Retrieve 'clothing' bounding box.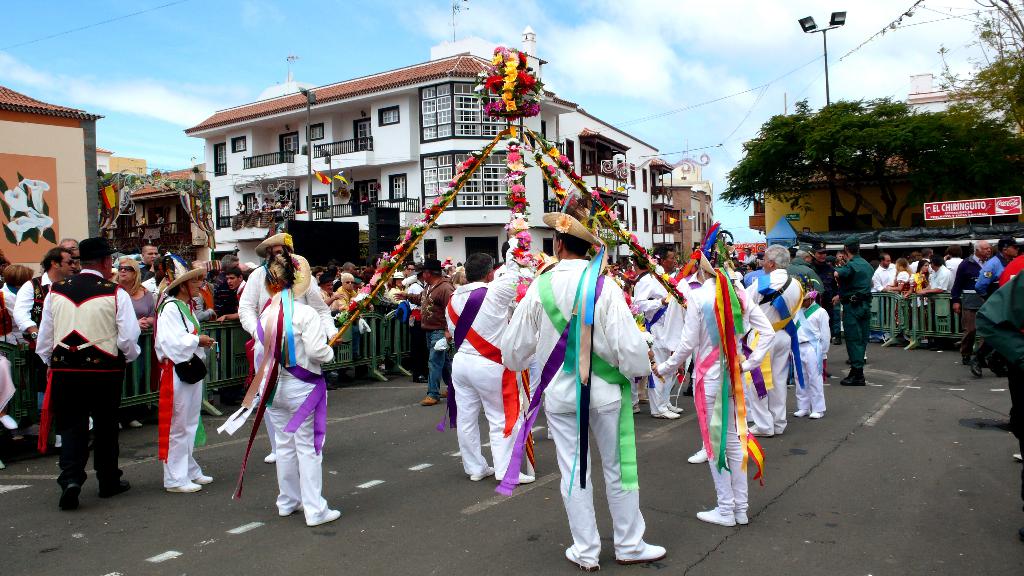
Bounding box: x1=874 y1=262 x2=902 y2=293.
